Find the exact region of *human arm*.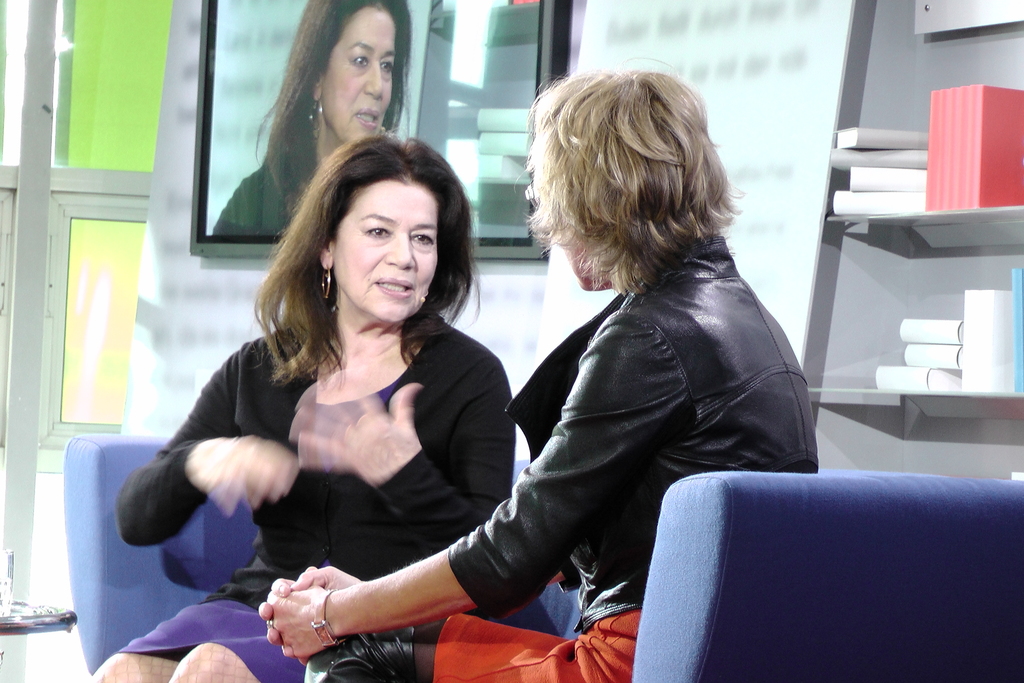
Exact region: [left=243, top=481, right=622, bottom=644].
